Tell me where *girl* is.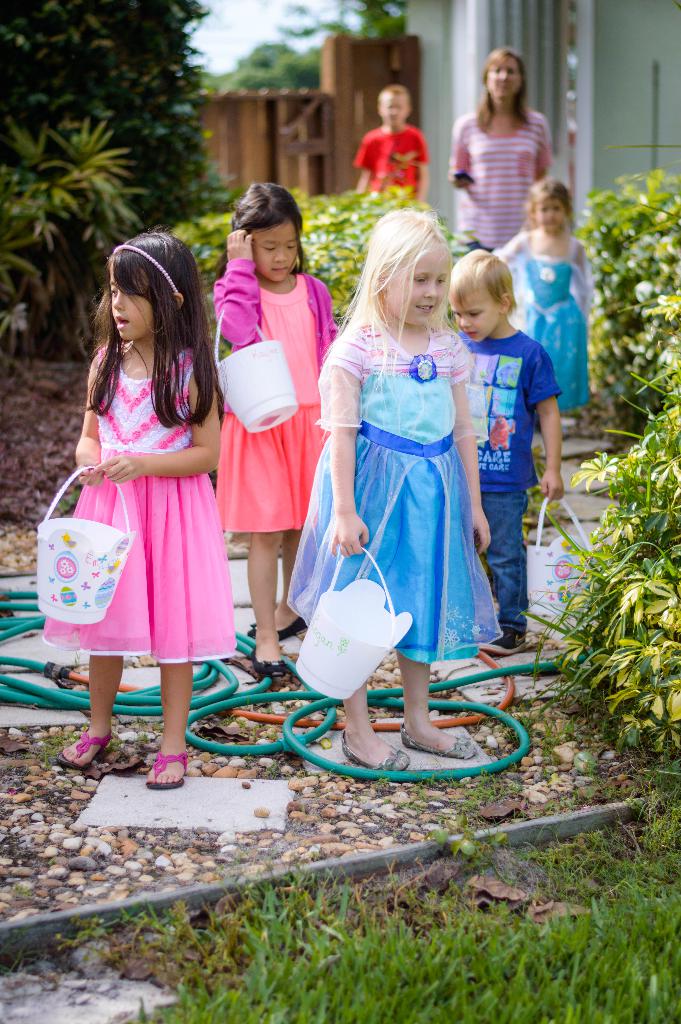
*girl* is at locate(497, 173, 595, 416).
